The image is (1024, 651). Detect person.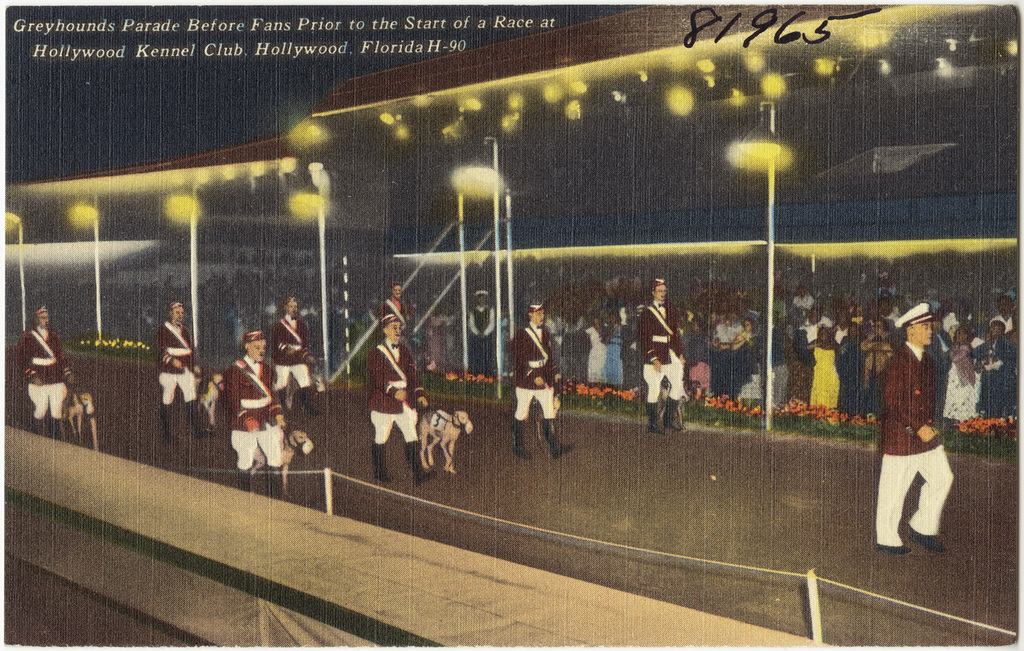
Detection: {"x1": 511, "y1": 300, "x2": 564, "y2": 457}.
